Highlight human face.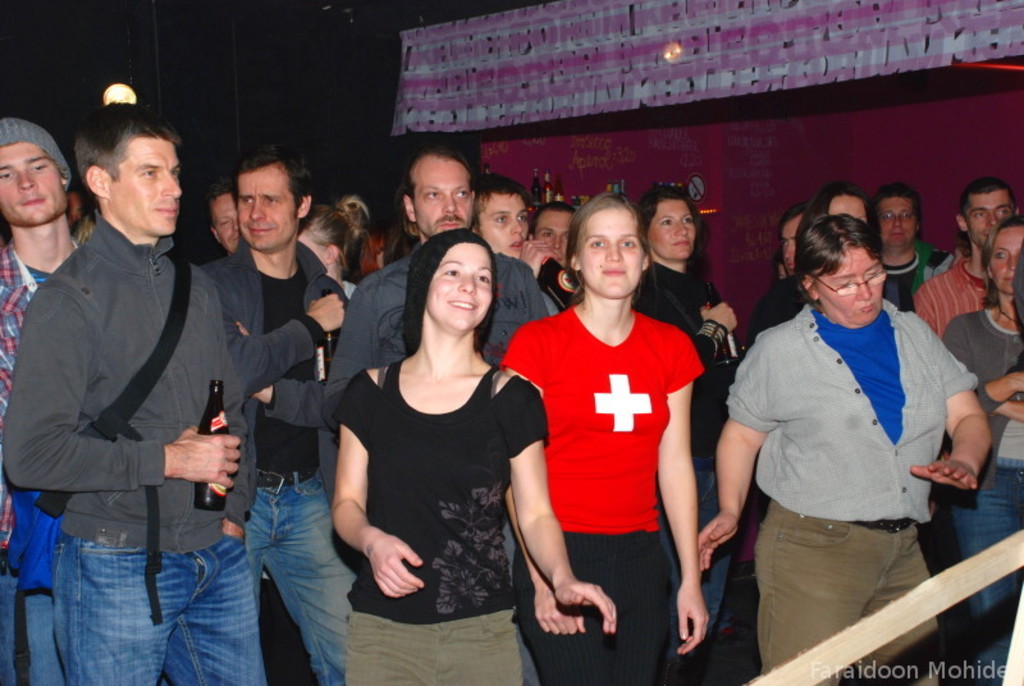
Highlighted region: {"x1": 412, "y1": 151, "x2": 476, "y2": 238}.
